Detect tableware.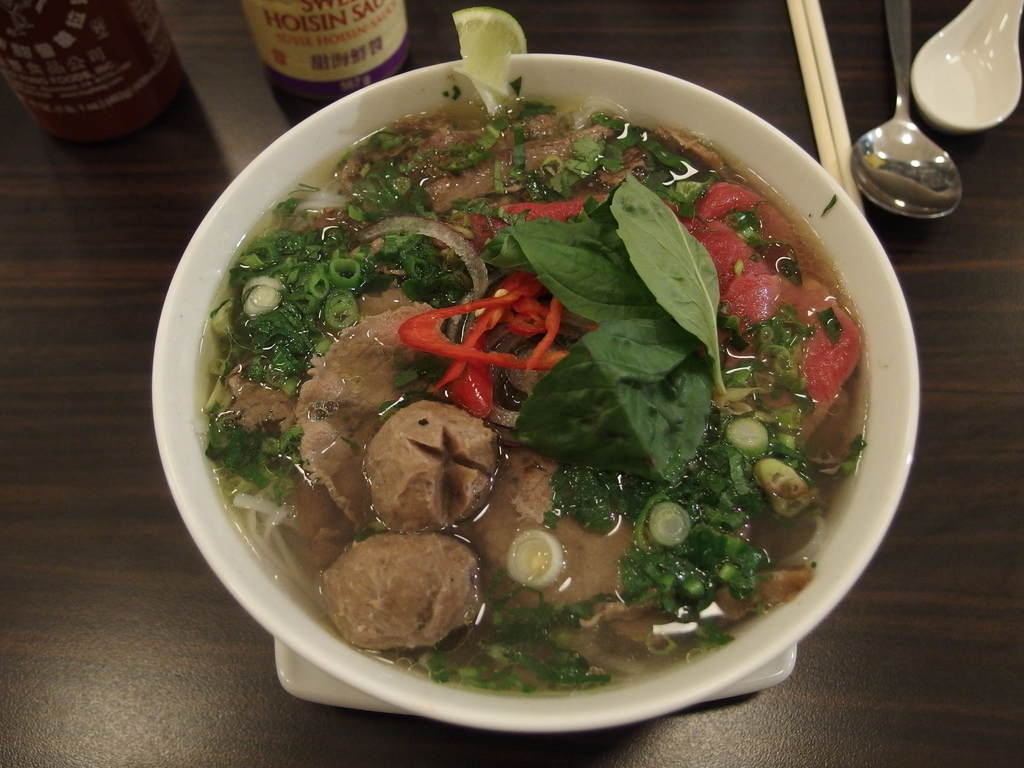
Detected at <bbox>147, 17, 957, 764</bbox>.
